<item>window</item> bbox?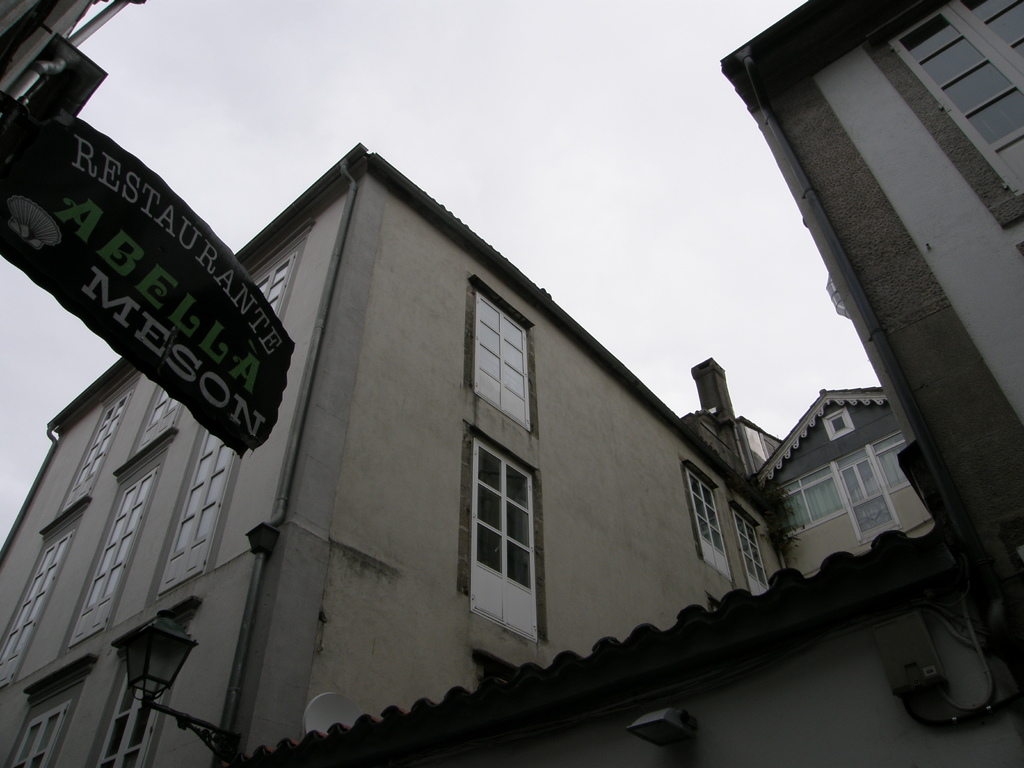
[867, 424, 911, 495]
